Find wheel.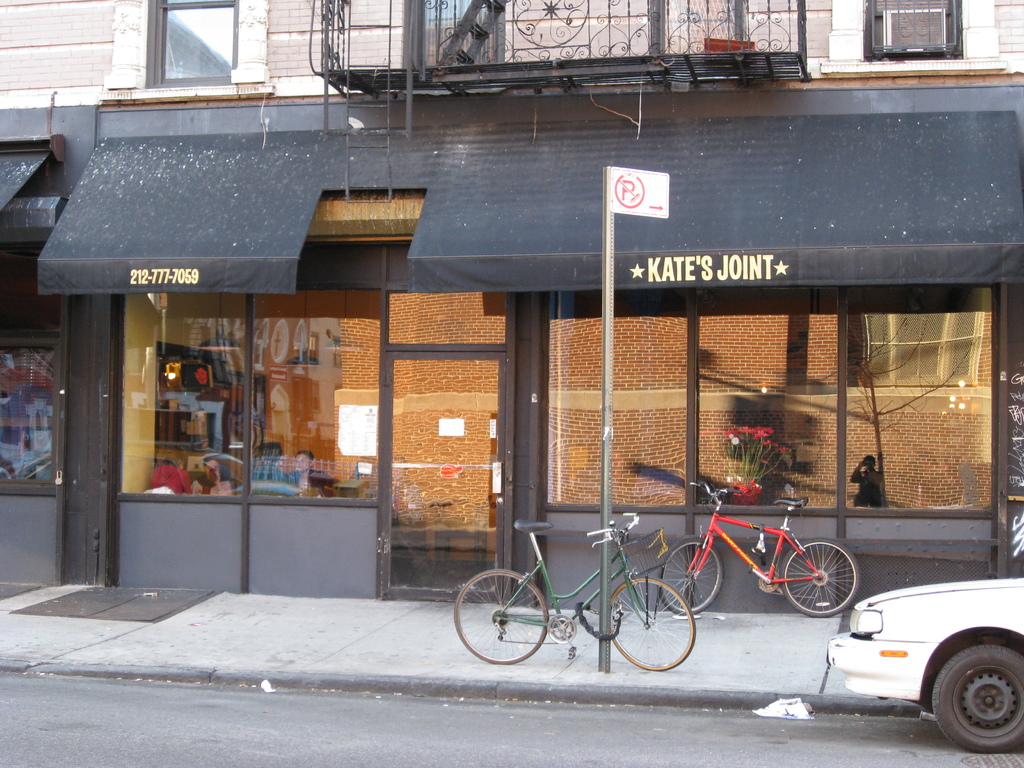
BBox(452, 567, 550, 664).
